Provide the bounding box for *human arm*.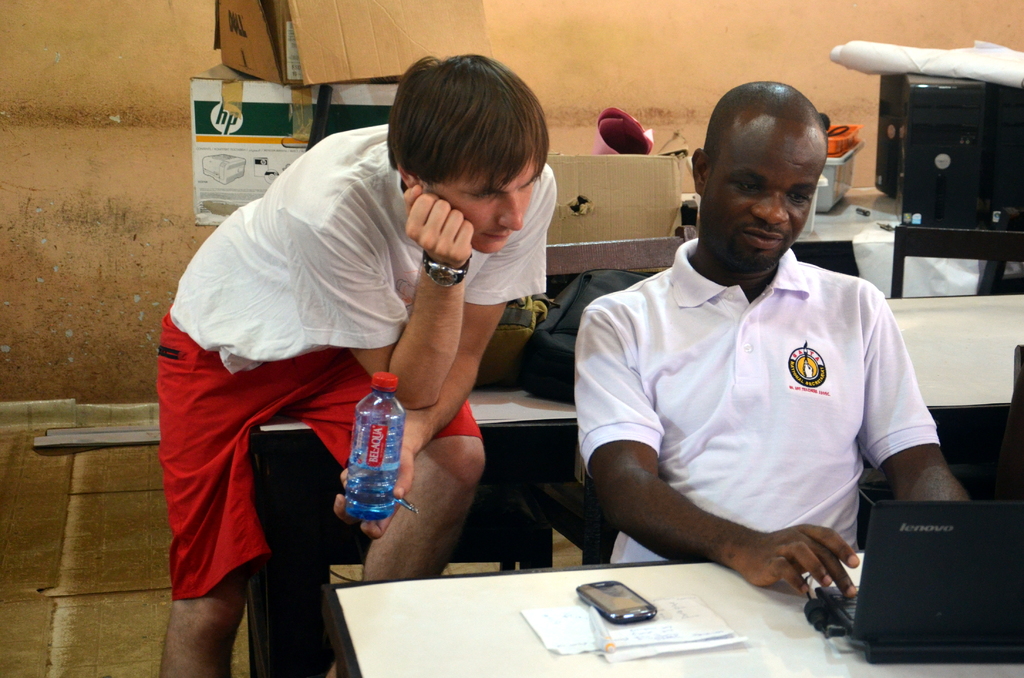
locate(577, 300, 856, 590).
